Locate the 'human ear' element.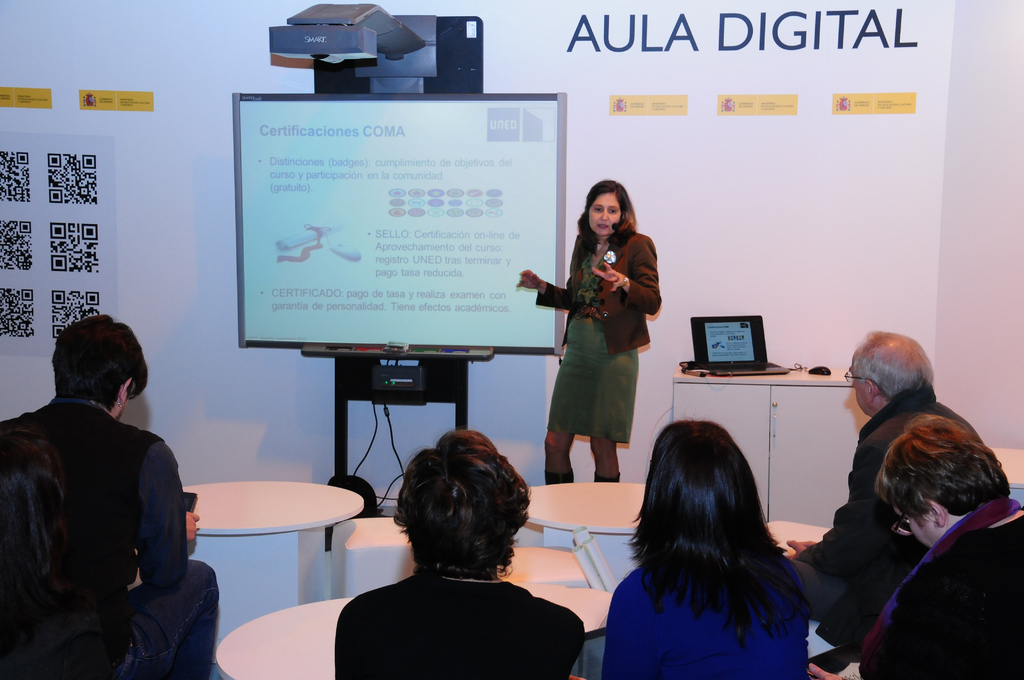
Element bbox: box=[866, 379, 877, 404].
